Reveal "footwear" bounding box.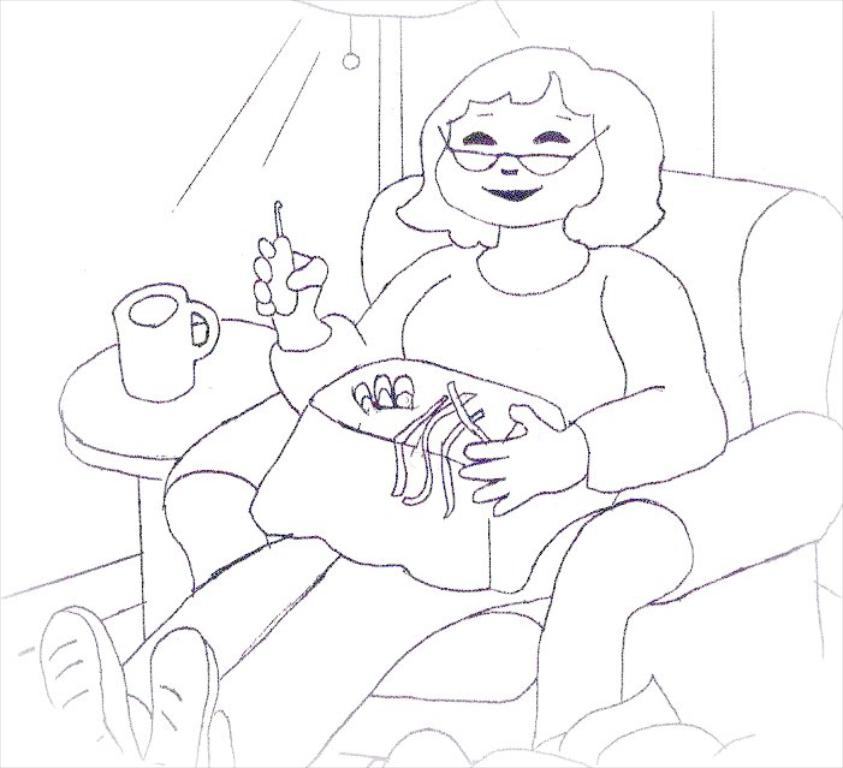
Revealed: [32, 608, 146, 767].
